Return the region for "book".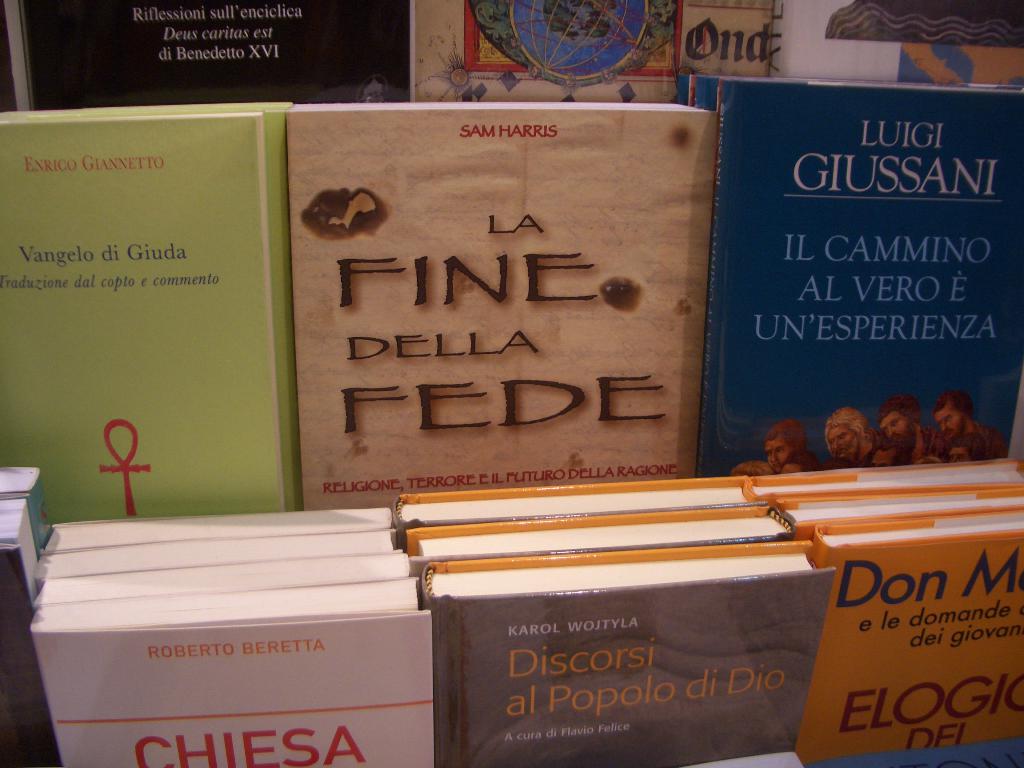
bbox=[0, 103, 301, 526].
